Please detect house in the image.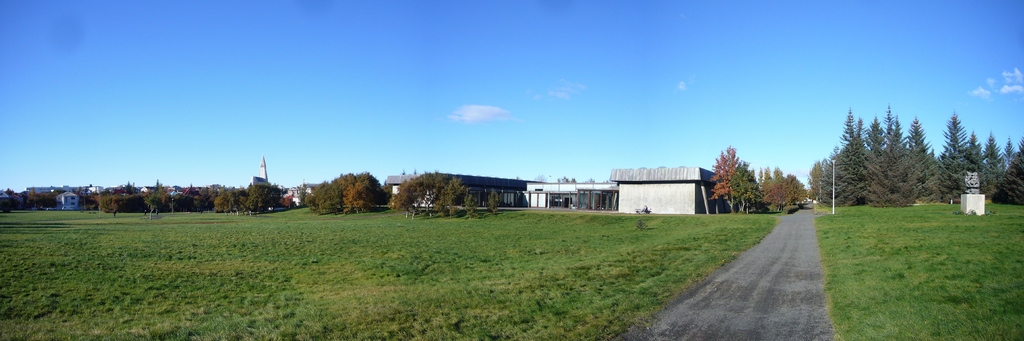
612 167 717 208.
